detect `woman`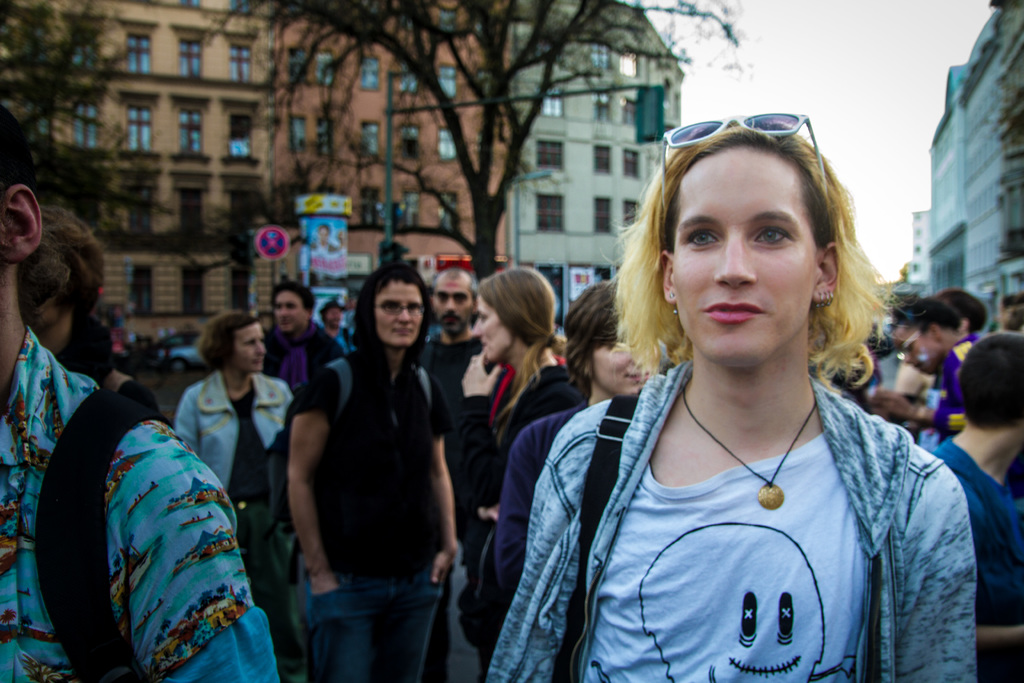
left=15, top=201, right=171, bottom=420
